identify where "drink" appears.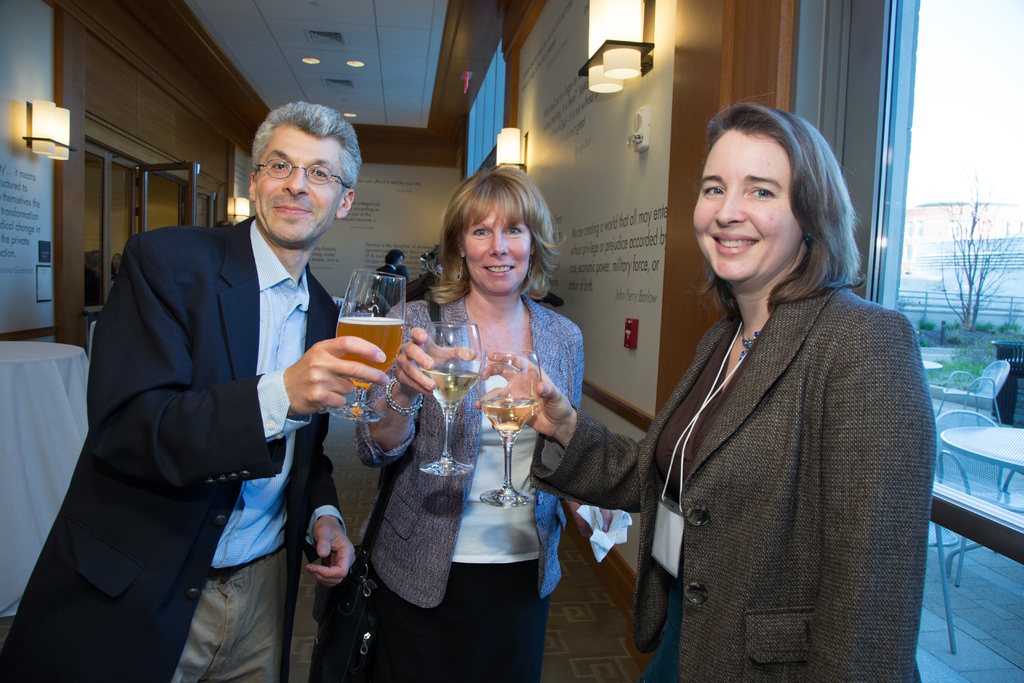
Appears at bbox=(337, 317, 404, 387).
